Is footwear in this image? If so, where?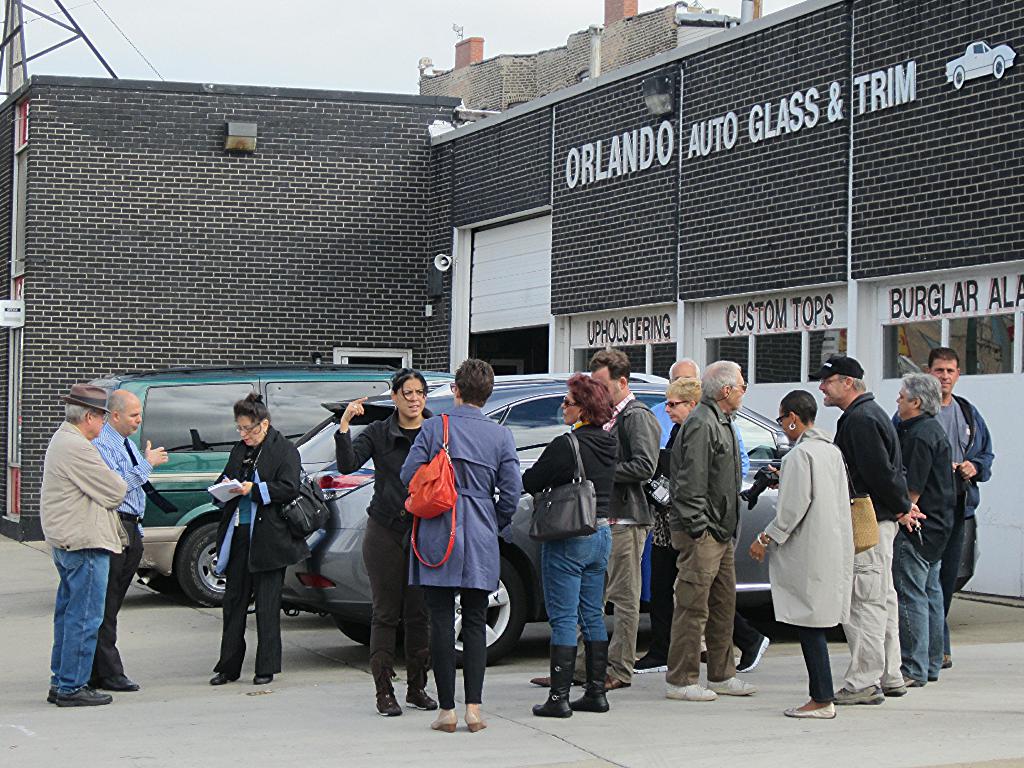
Yes, at l=882, t=682, r=913, b=699.
